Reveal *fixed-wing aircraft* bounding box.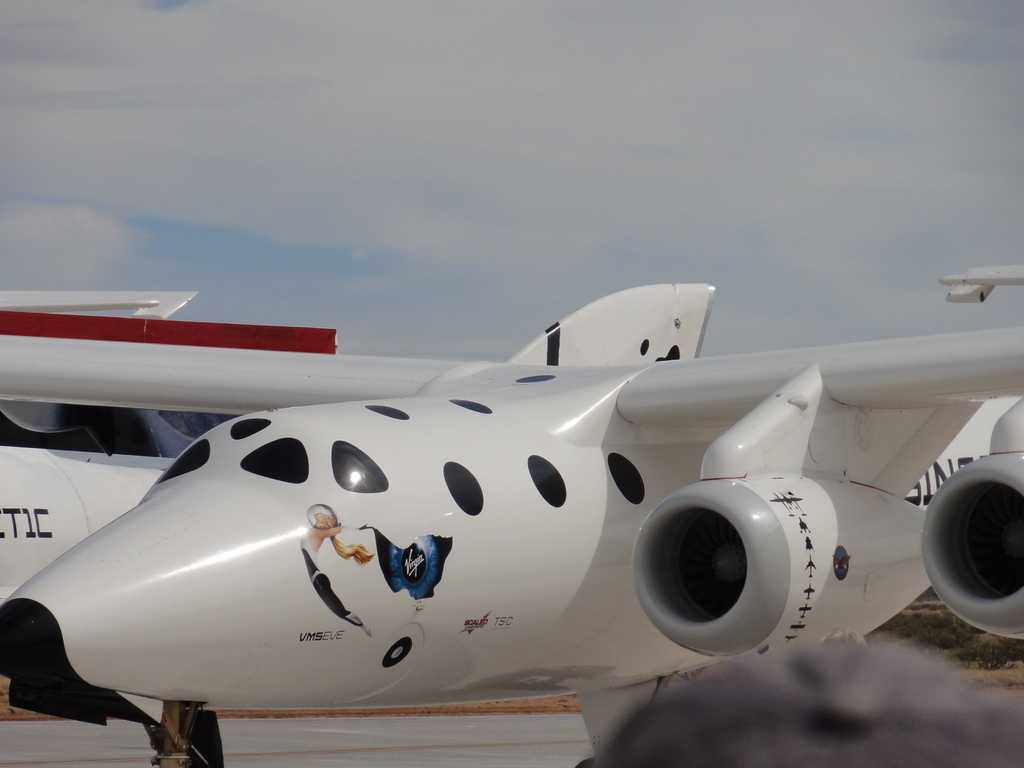
Revealed: region(0, 287, 337, 611).
